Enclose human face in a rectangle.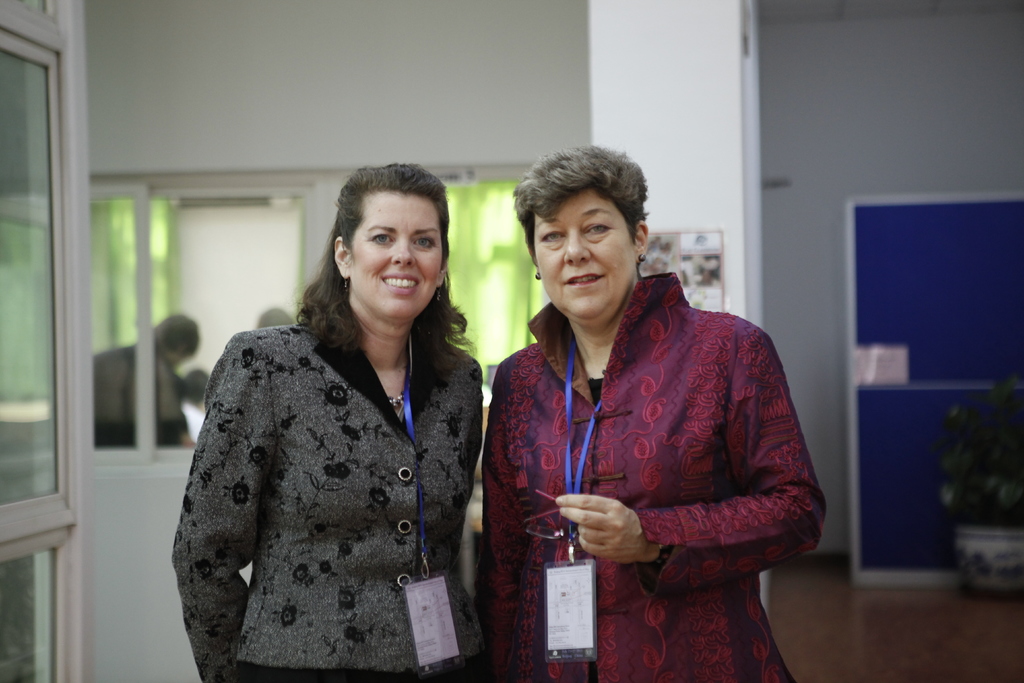
region(534, 195, 633, 332).
